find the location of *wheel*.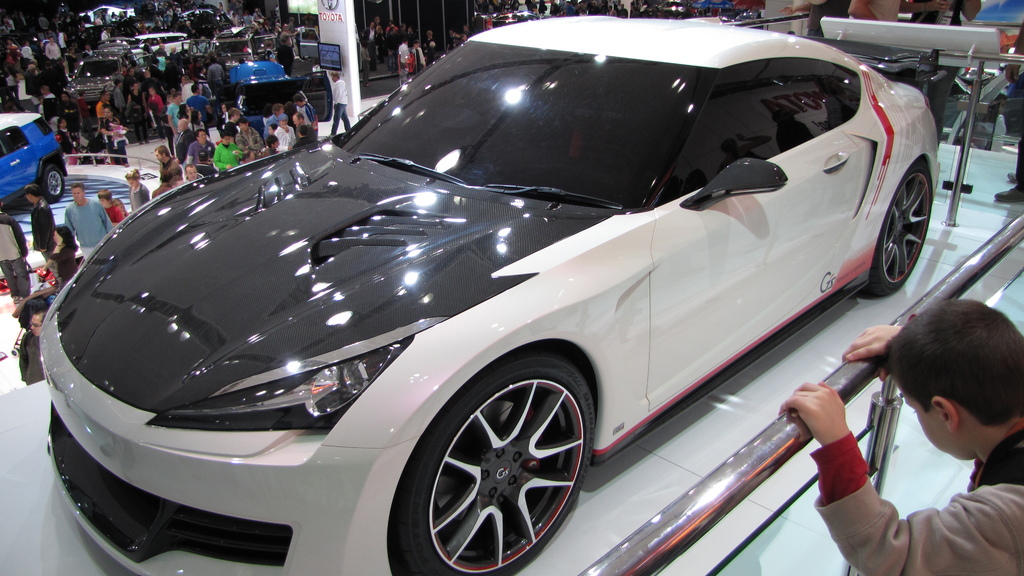
Location: box=[38, 162, 65, 202].
